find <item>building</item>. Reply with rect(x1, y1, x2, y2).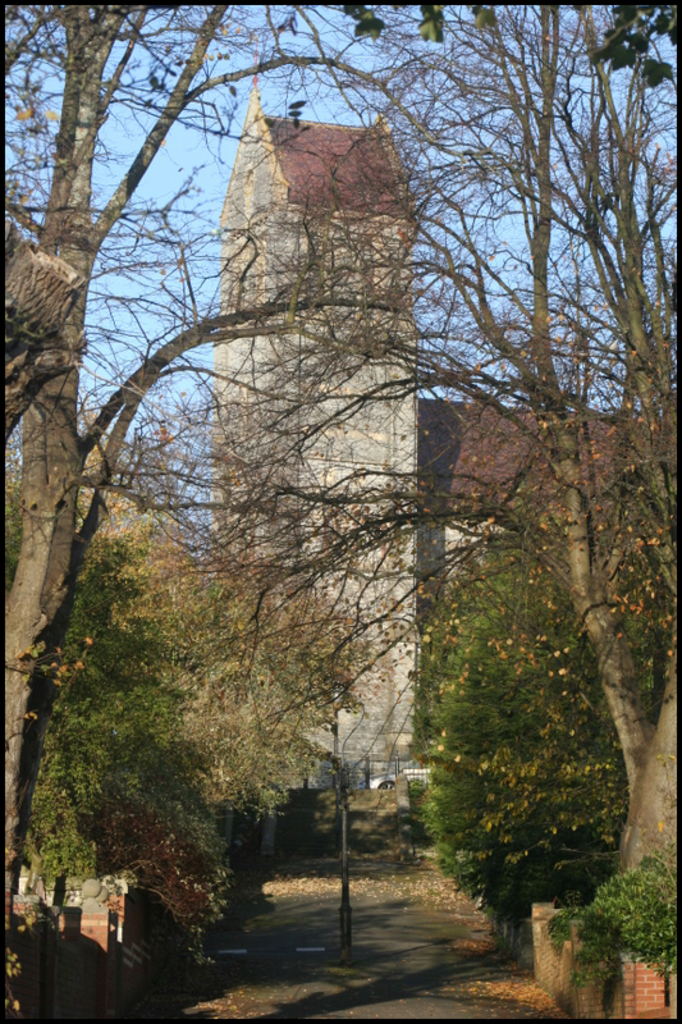
rect(218, 74, 681, 780).
